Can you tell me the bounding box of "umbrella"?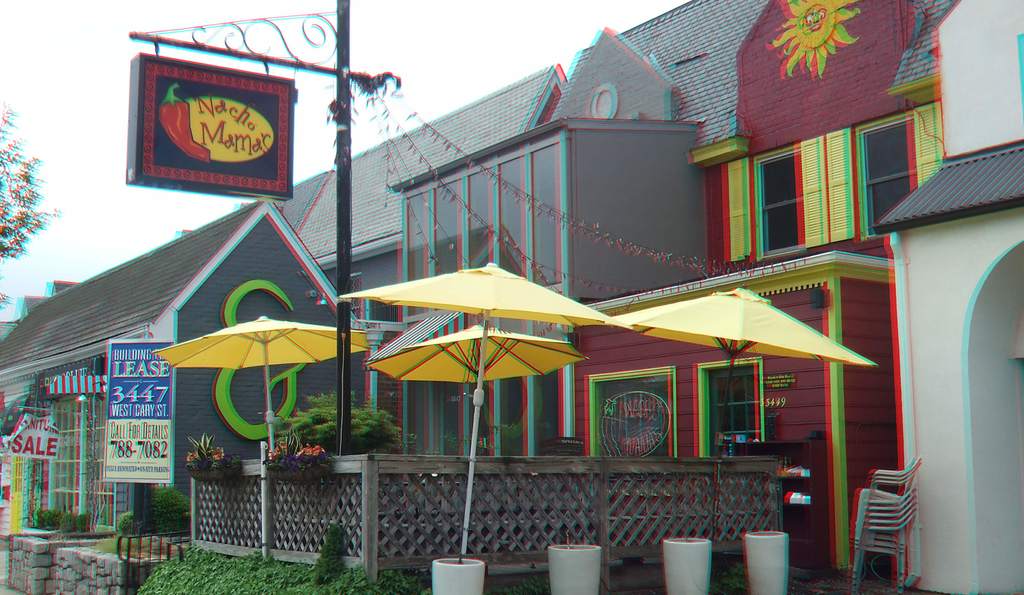
365 326 586 385.
